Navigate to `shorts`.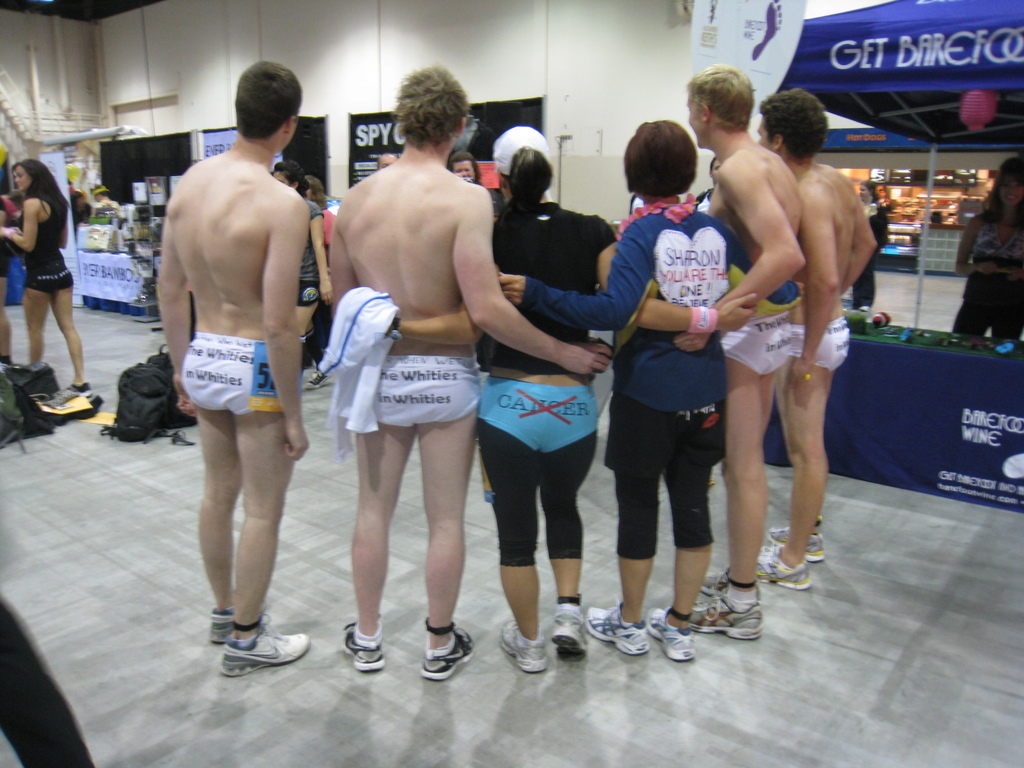
Navigation target: Rect(23, 253, 75, 298).
